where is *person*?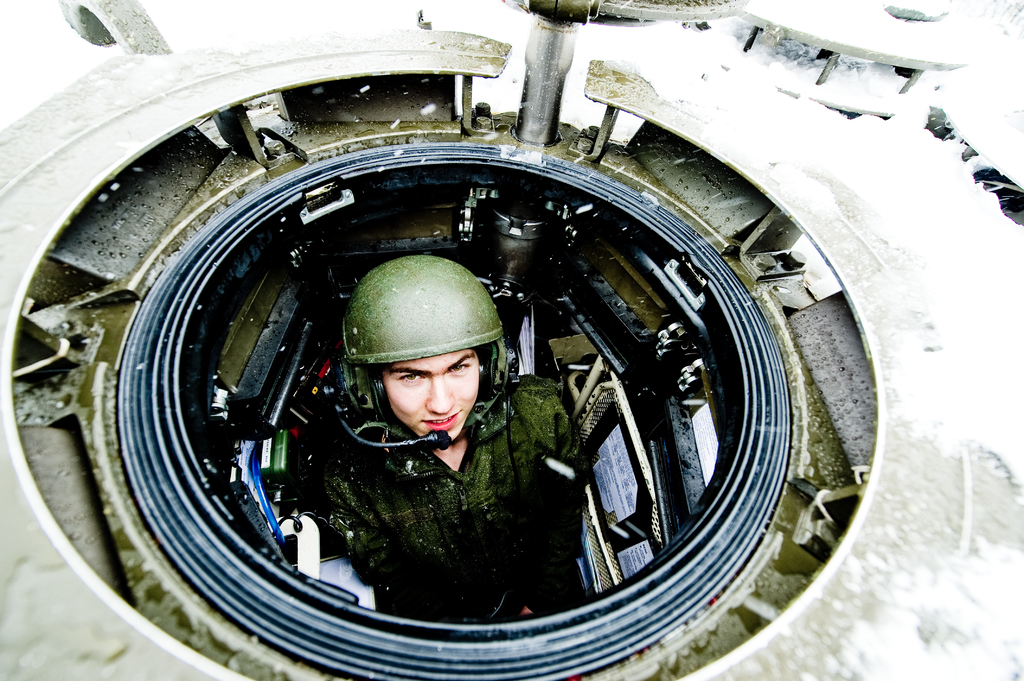
left=323, top=231, right=524, bottom=565.
